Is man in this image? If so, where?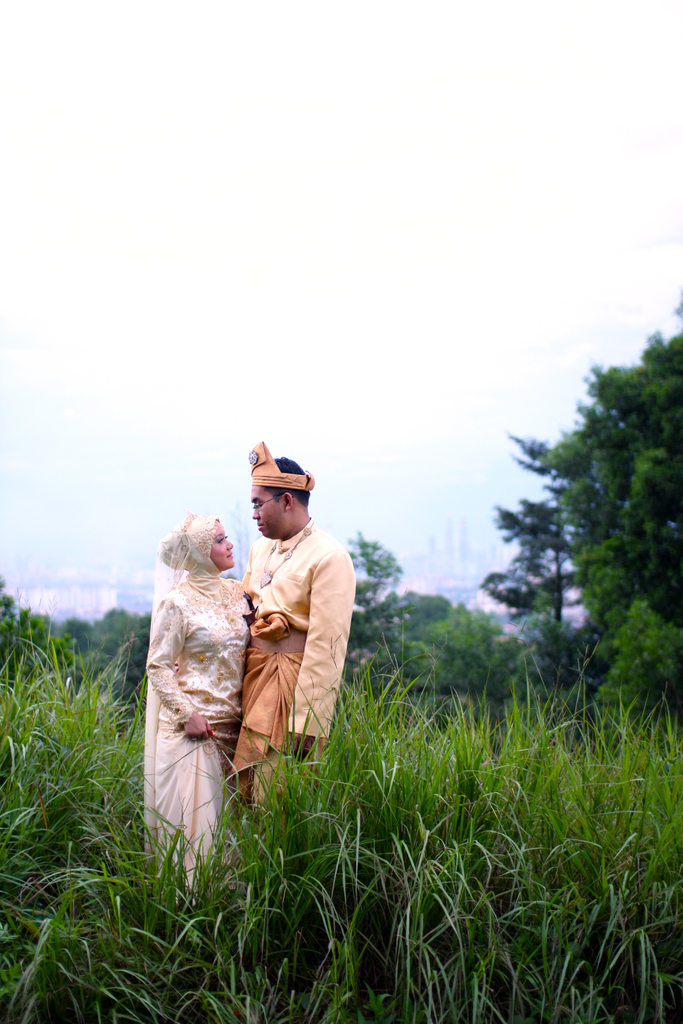
Yes, at 228/443/356/808.
